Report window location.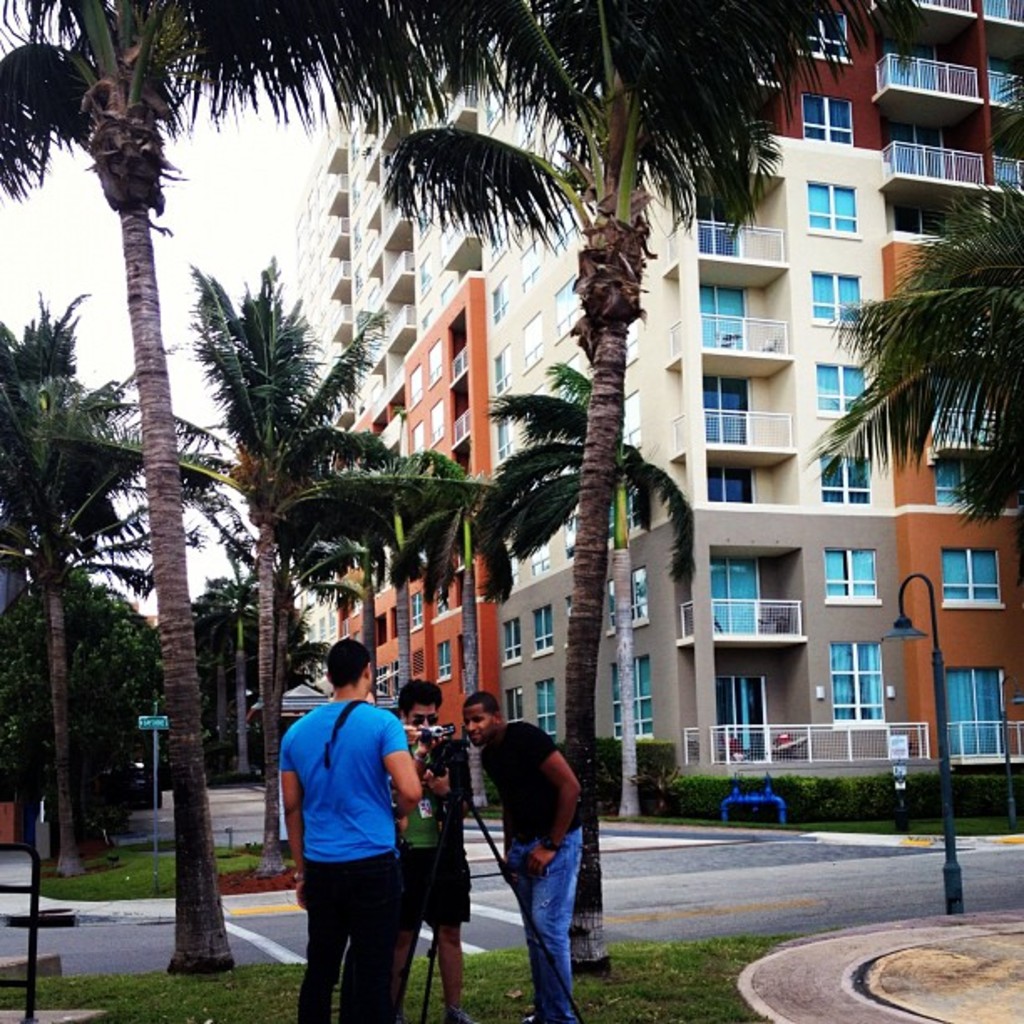
Report: bbox=(497, 617, 519, 664).
